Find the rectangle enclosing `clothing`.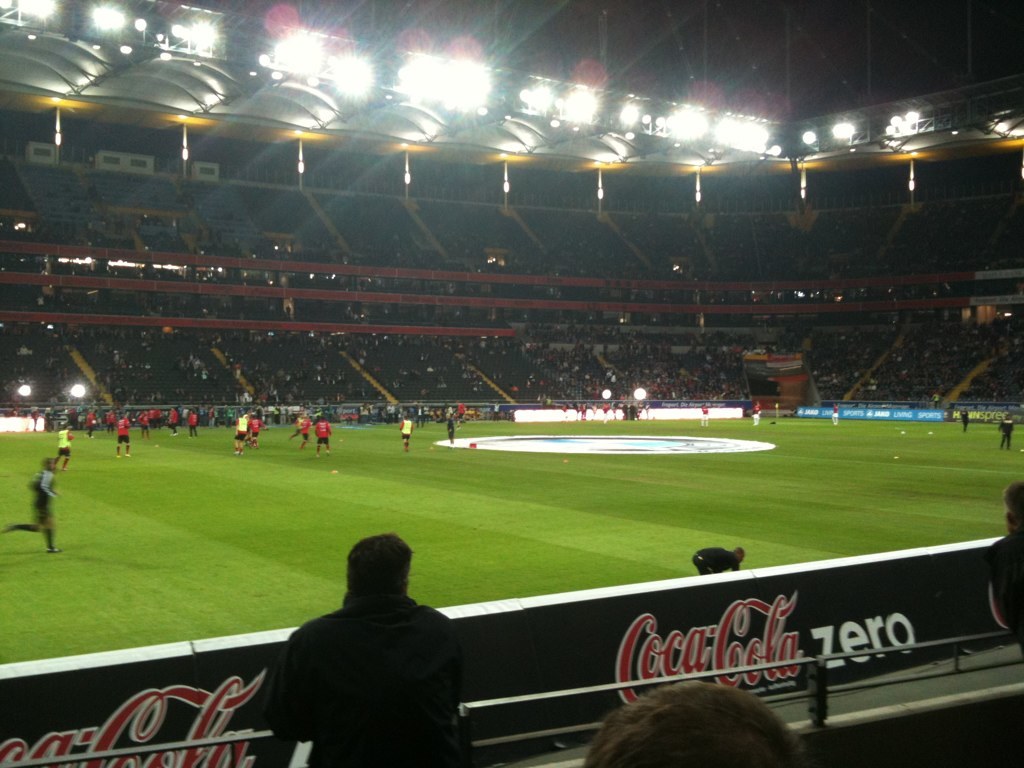
pyautogui.locateOnScreen(10, 468, 50, 528).
